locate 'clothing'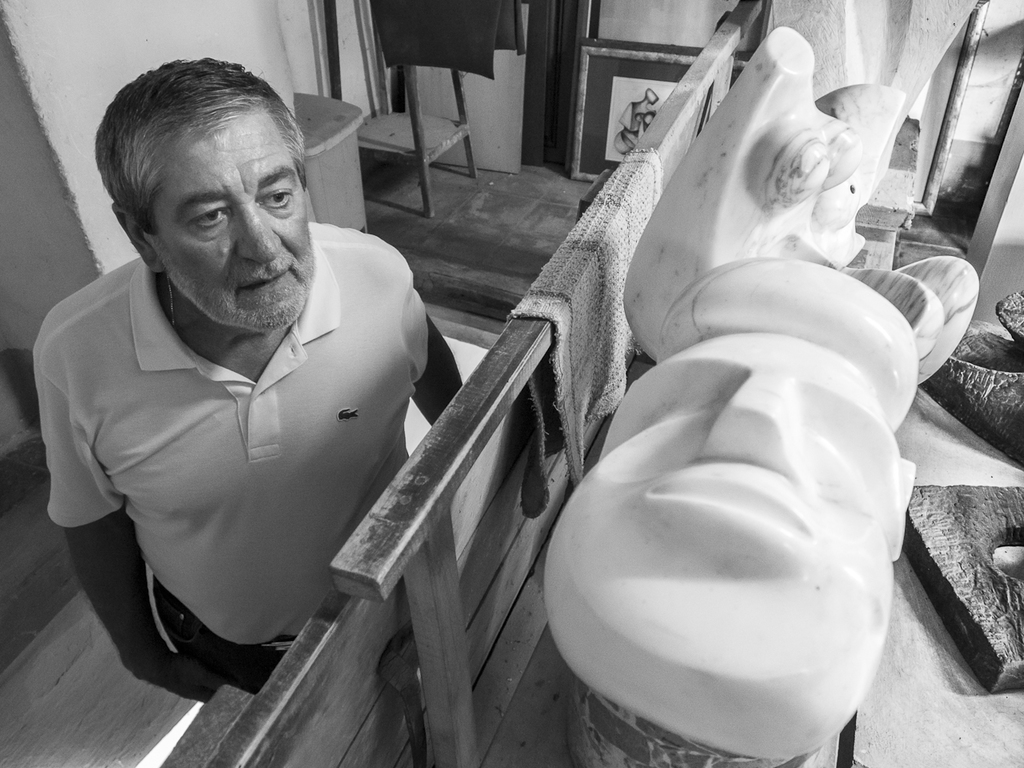
bbox(30, 250, 435, 694)
